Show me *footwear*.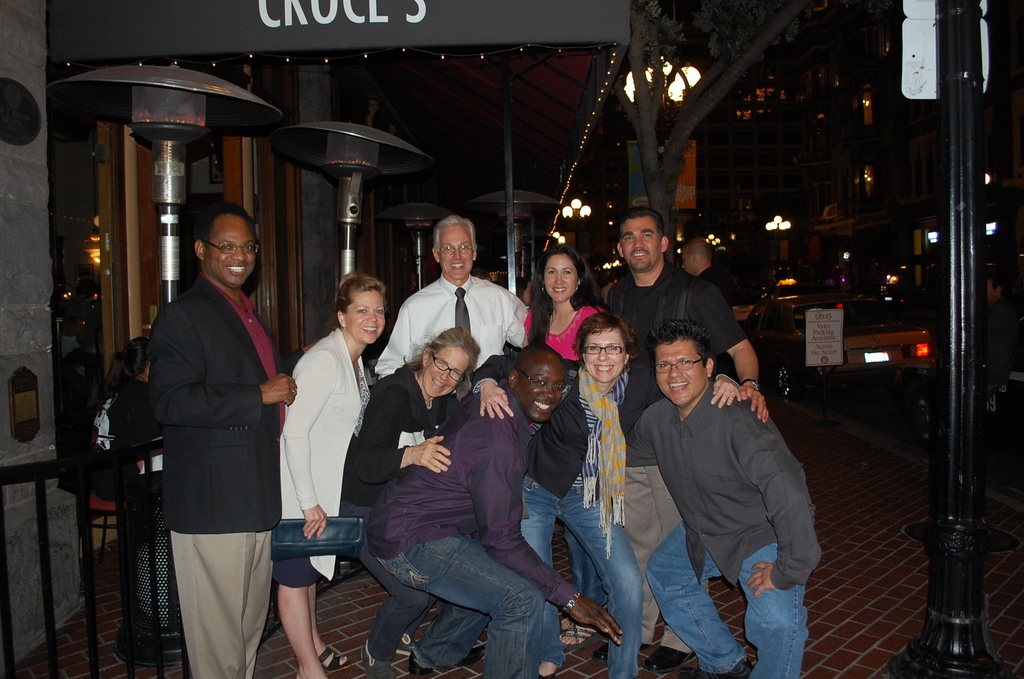
*footwear* is here: bbox=(454, 647, 495, 668).
